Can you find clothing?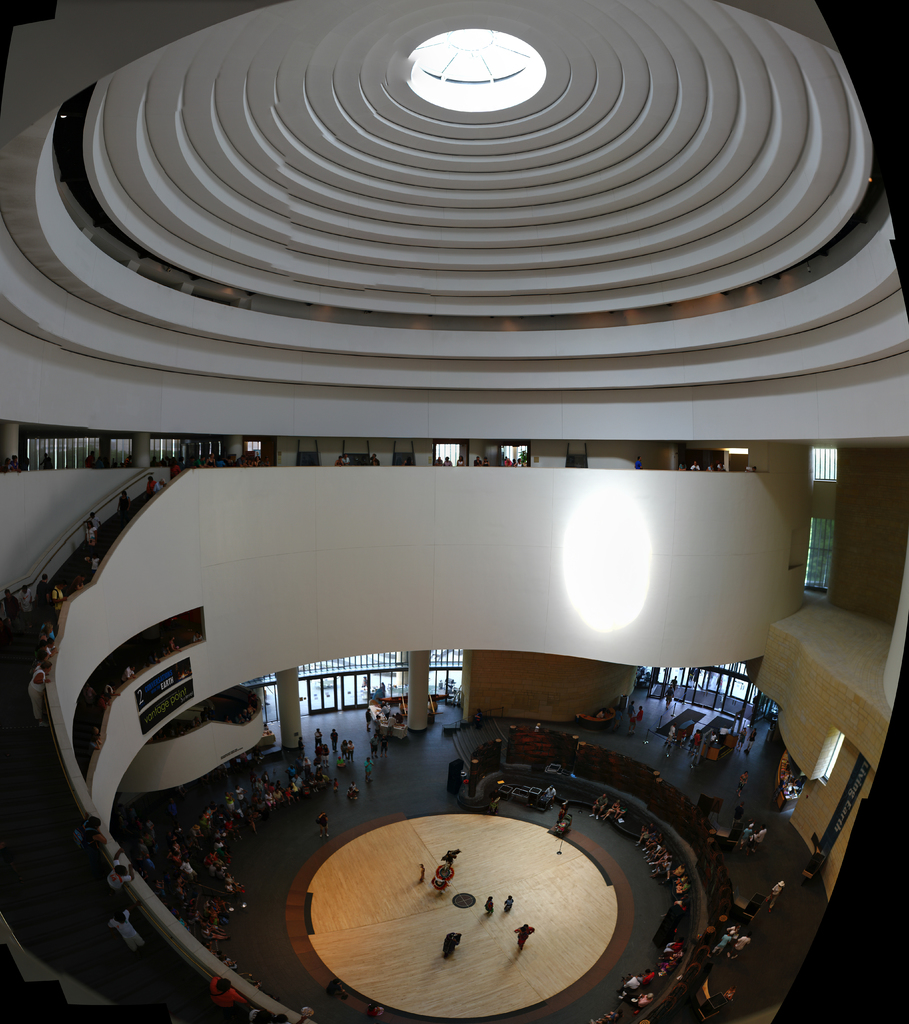
Yes, bounding box: <region>371, 459, 379, 466</region>.
